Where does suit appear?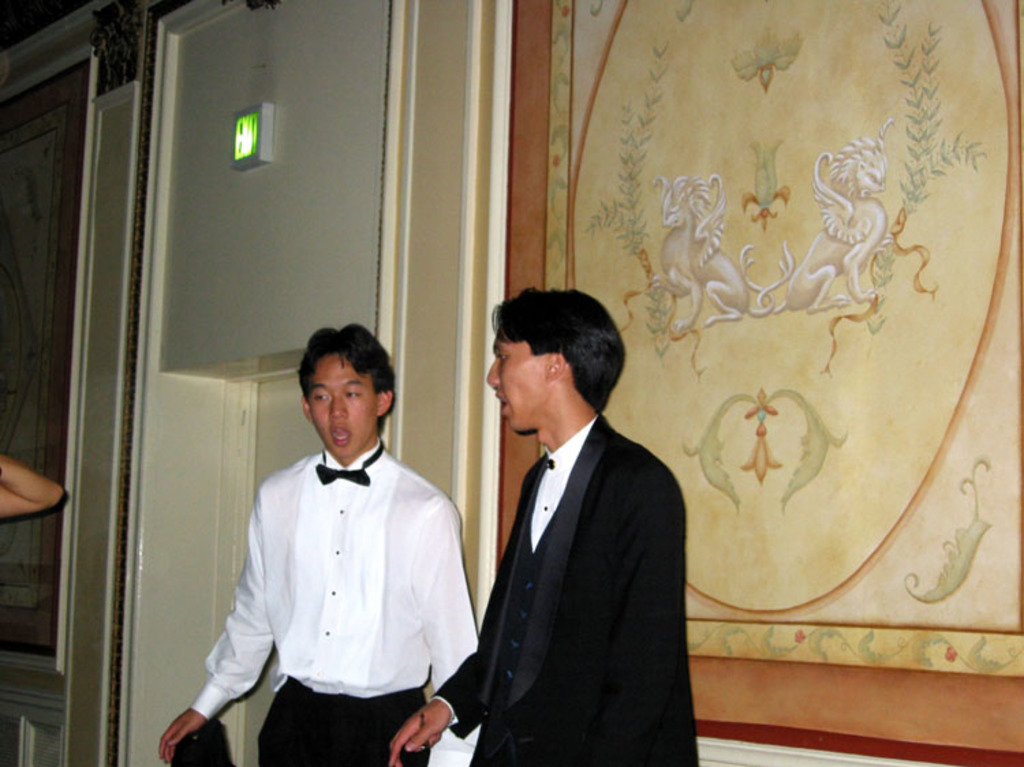
Appears at BBox(441, 322, 713, 766).
